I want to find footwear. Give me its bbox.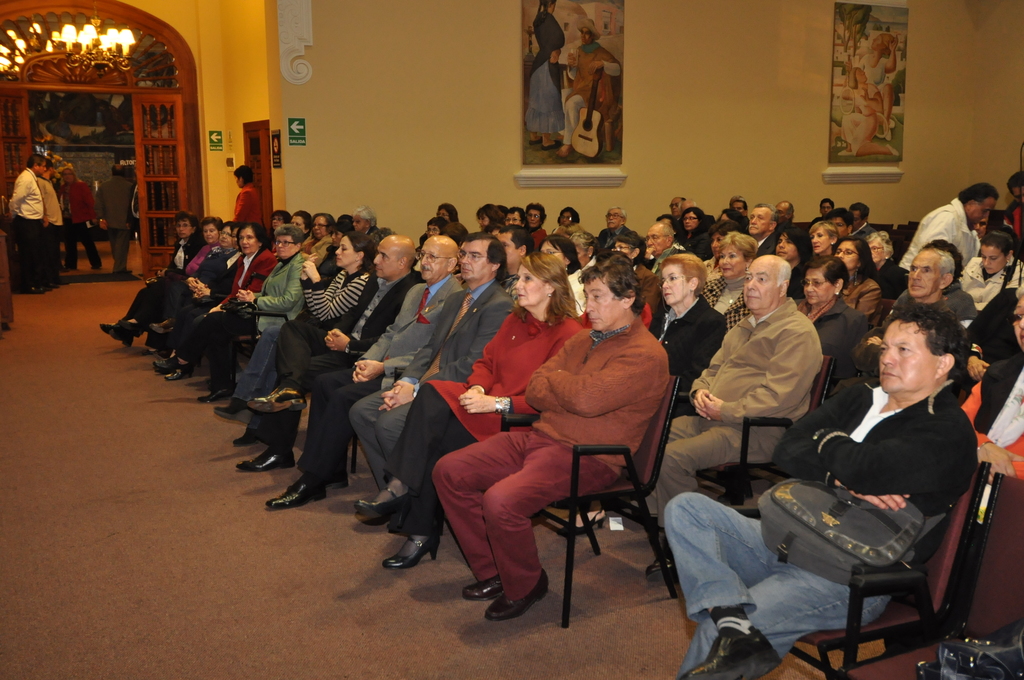
crop(195, 386, 225, 406).
